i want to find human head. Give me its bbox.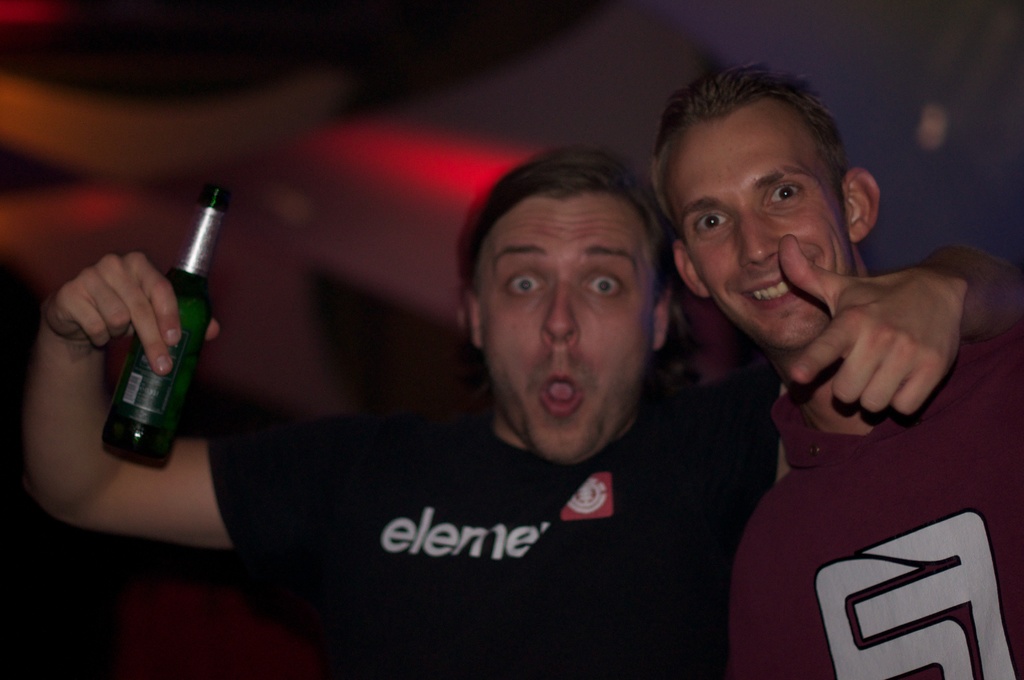
(464, 147, 678, 420).
